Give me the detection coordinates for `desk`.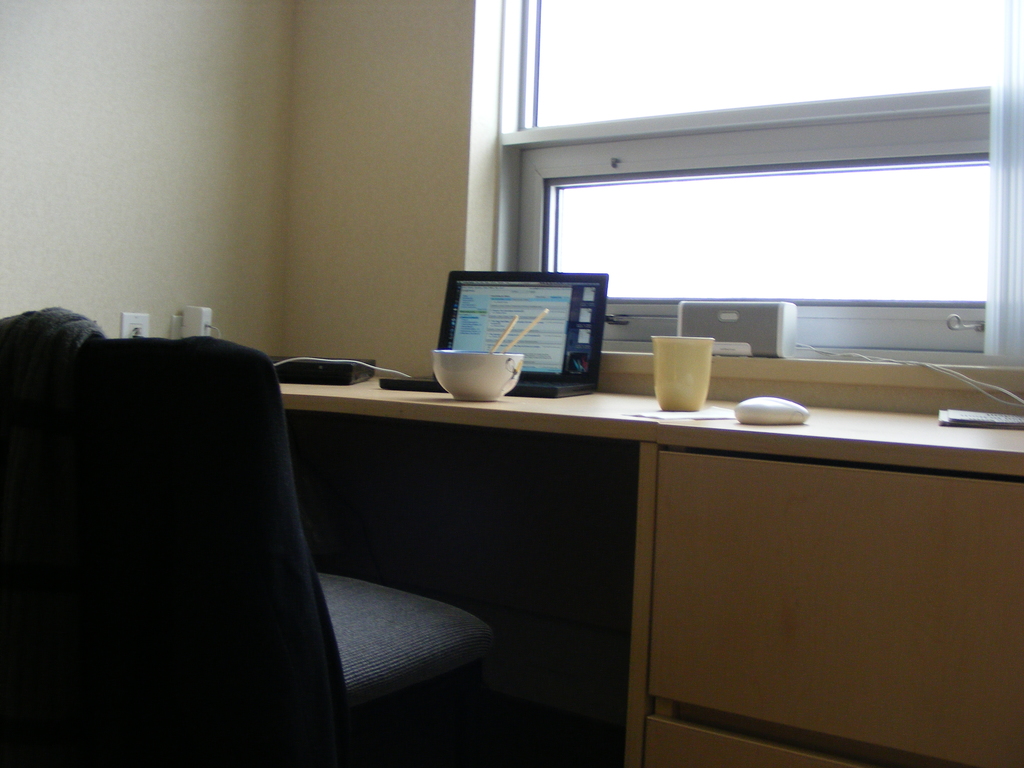
287/387/1023/767.
